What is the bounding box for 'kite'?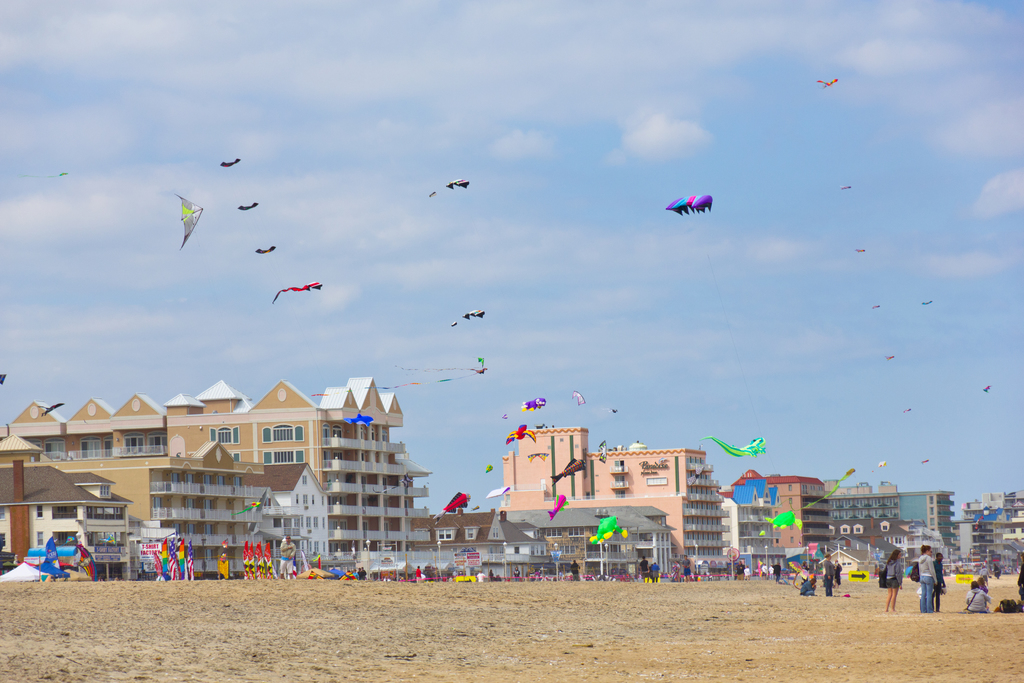
Rect(525, 449, 548, 464).
